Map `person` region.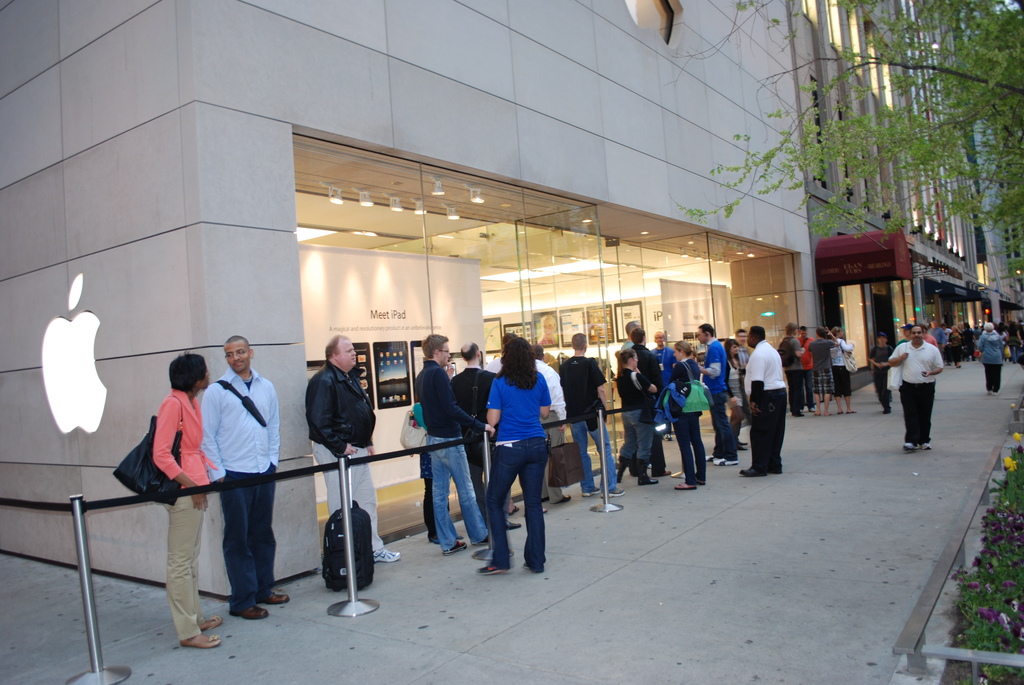
Mapped to crop(204, 337, 288, 617).
